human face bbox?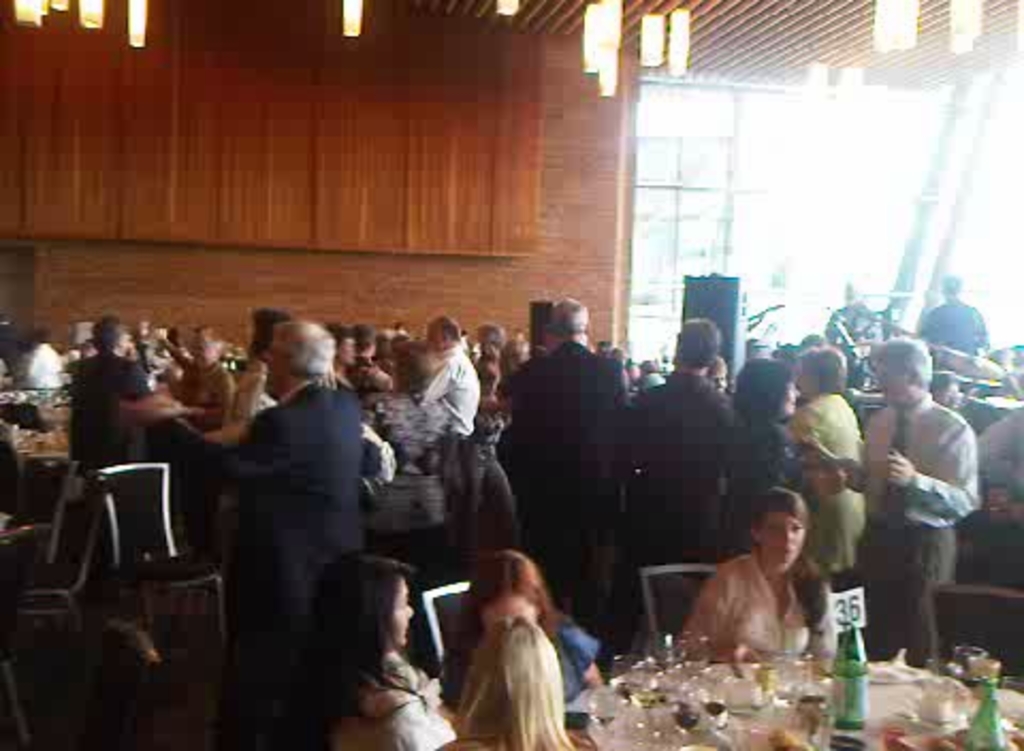
[751, 512, 811, 576]
